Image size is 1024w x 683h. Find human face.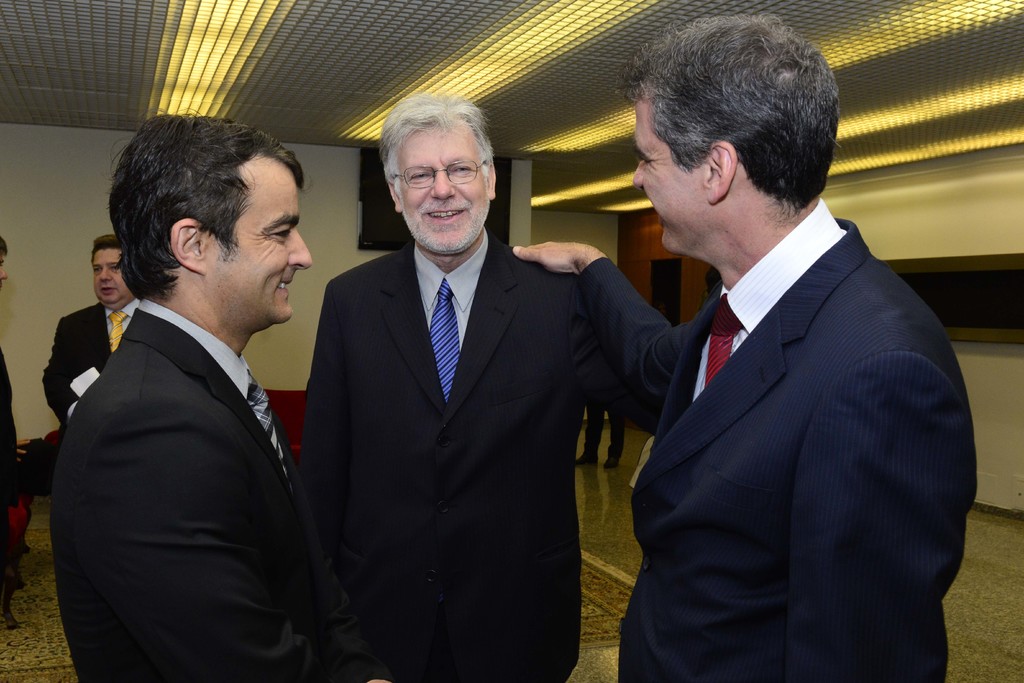
95 247 129 311.
